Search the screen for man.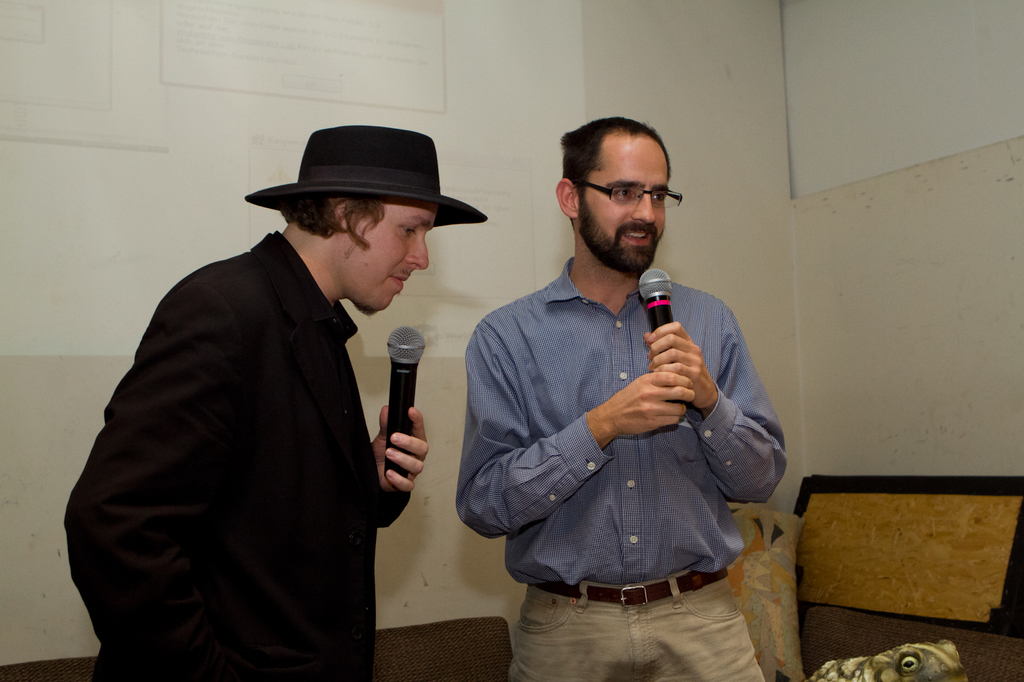
Found at x1=62, y1=118, x2=490, y2=681.
